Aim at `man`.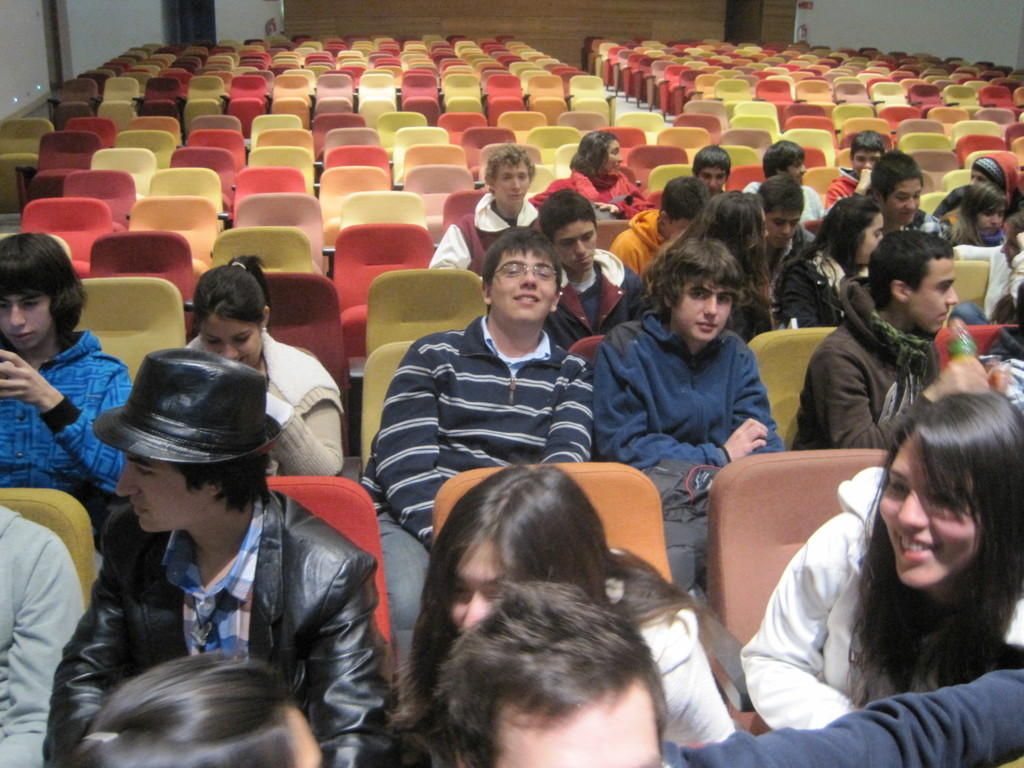
Aimed at 737 147 831 255.
